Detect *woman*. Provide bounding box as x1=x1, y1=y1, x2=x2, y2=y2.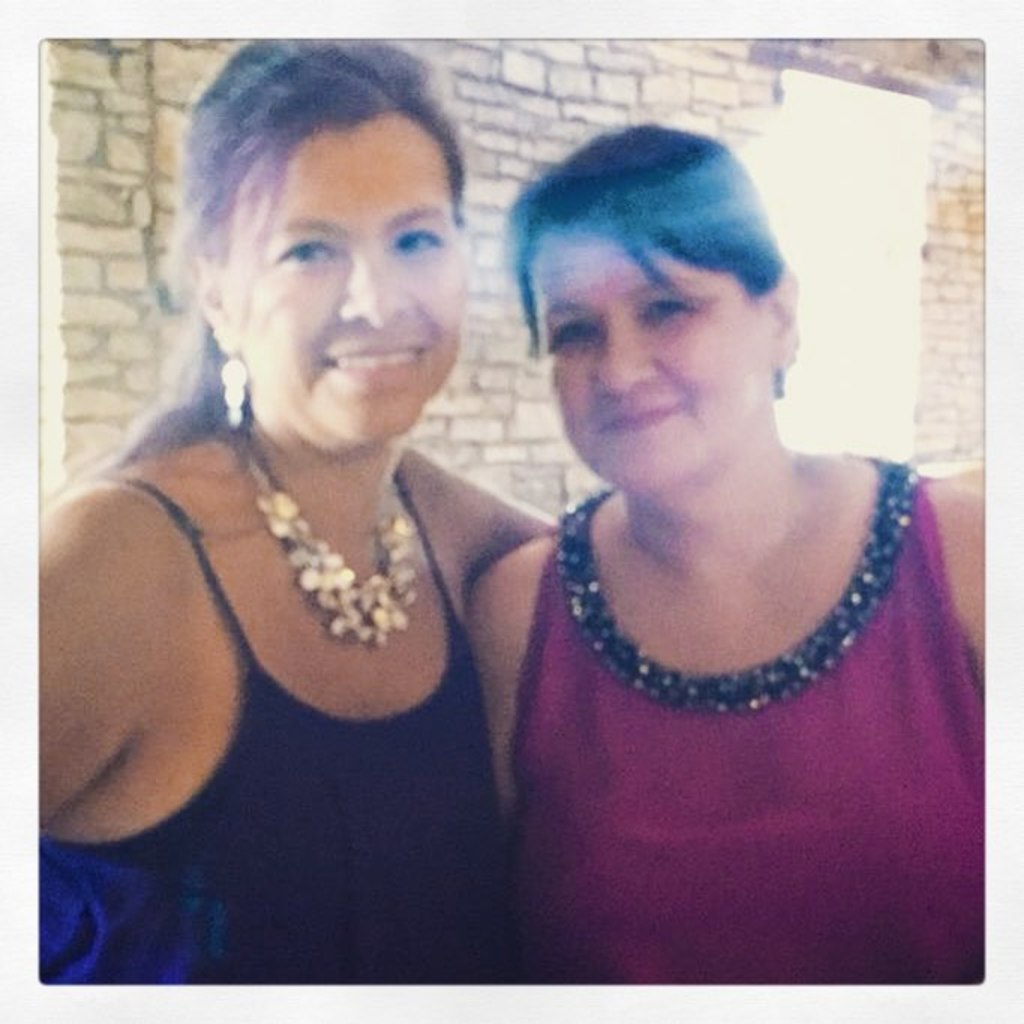
x1=45, y1=42, x2=589, y2=1000.
